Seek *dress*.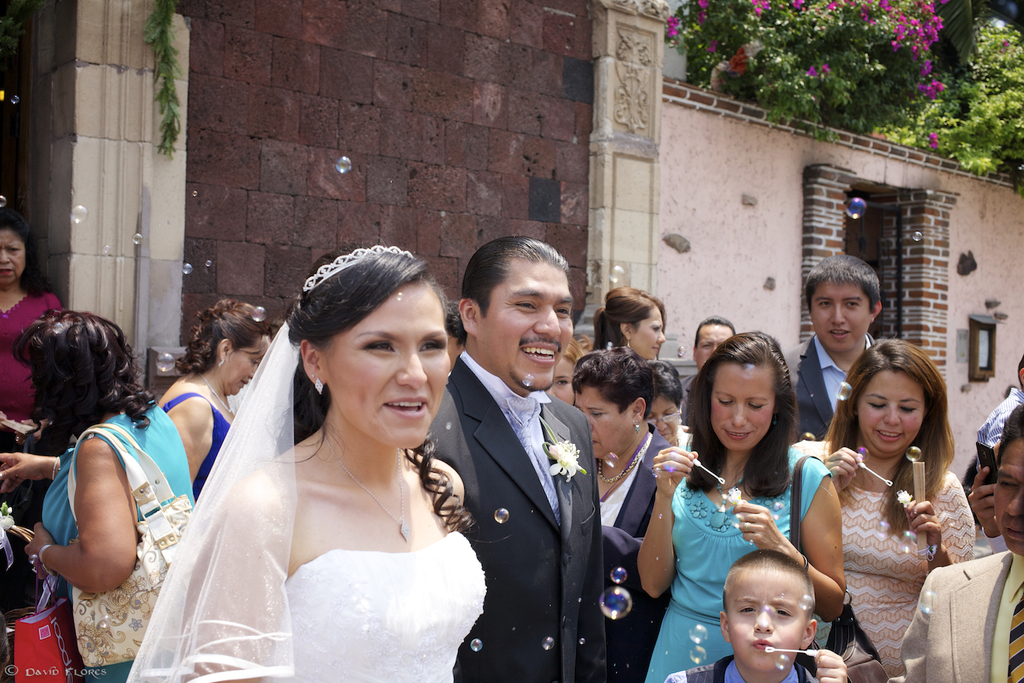
<bbox>39, 404, 193, 682</bbox>.
